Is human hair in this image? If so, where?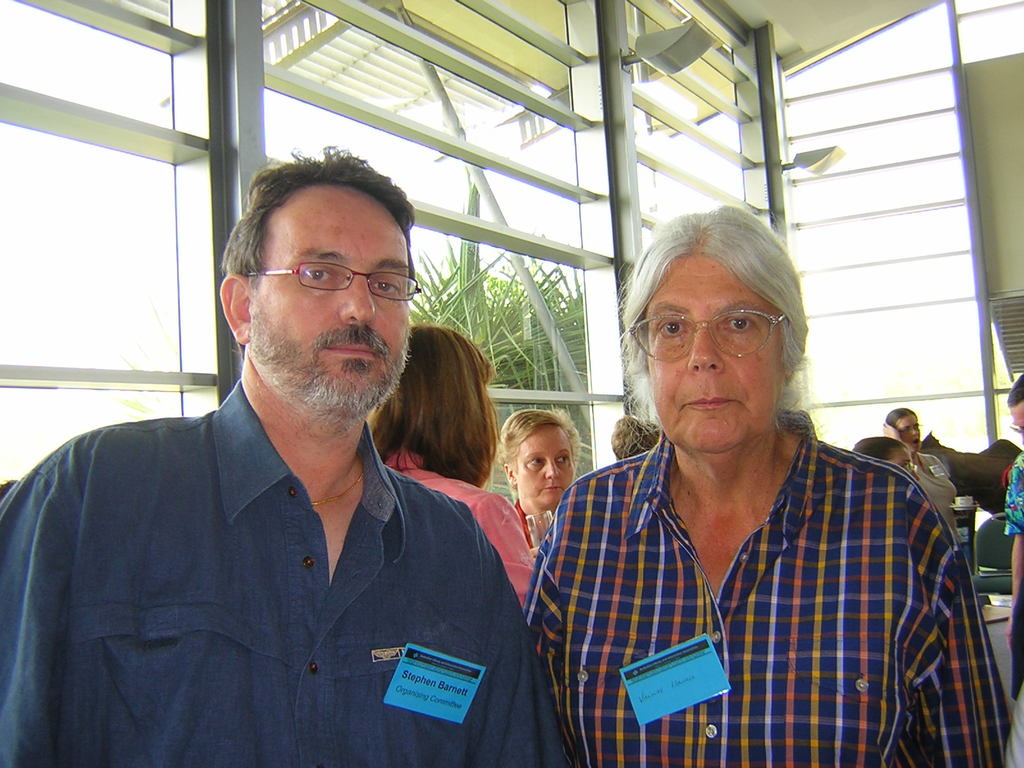
Yes, at <bbox>1004, 371, 1023, 408</bbox>.
